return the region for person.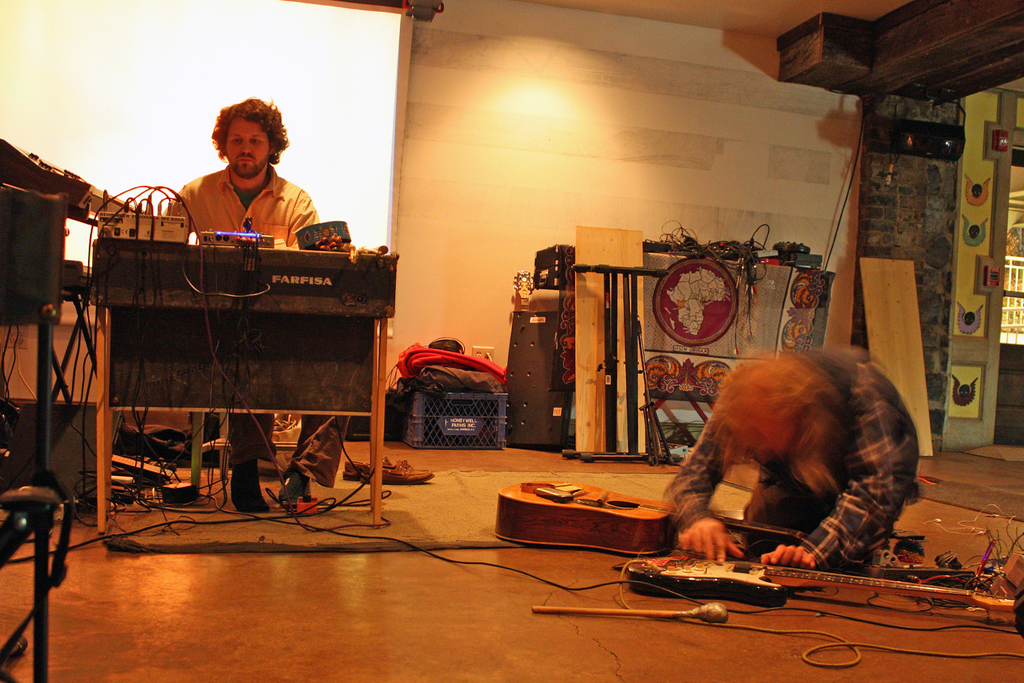
x1=654, y1=333, x2=926, y2=574.
